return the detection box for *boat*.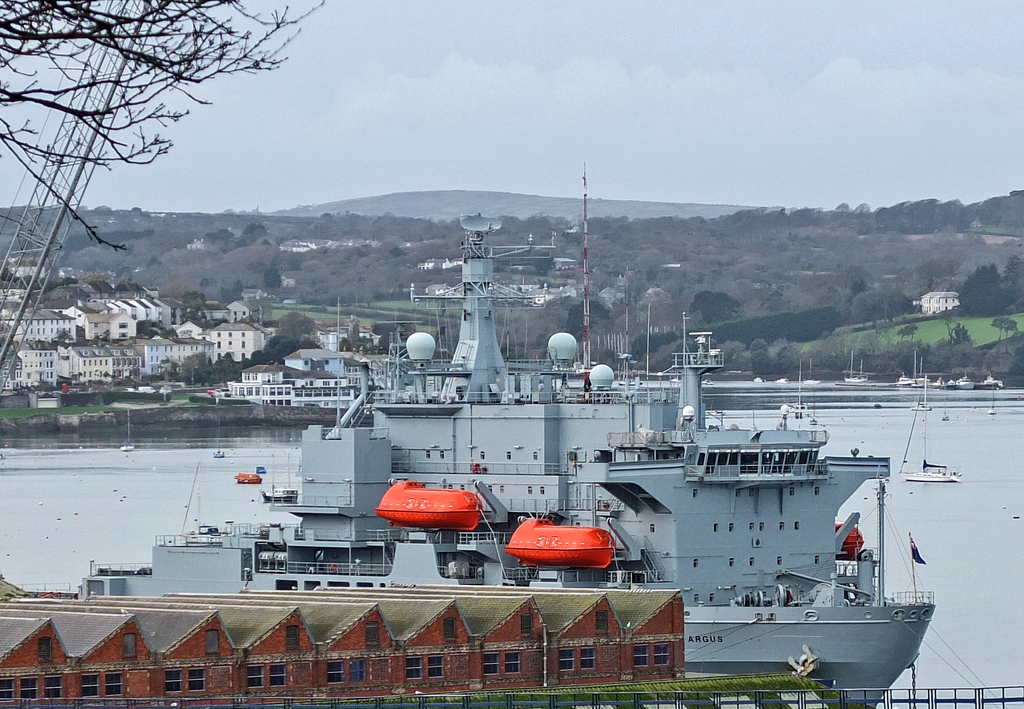
BBox(254, 463, 266, 475).
